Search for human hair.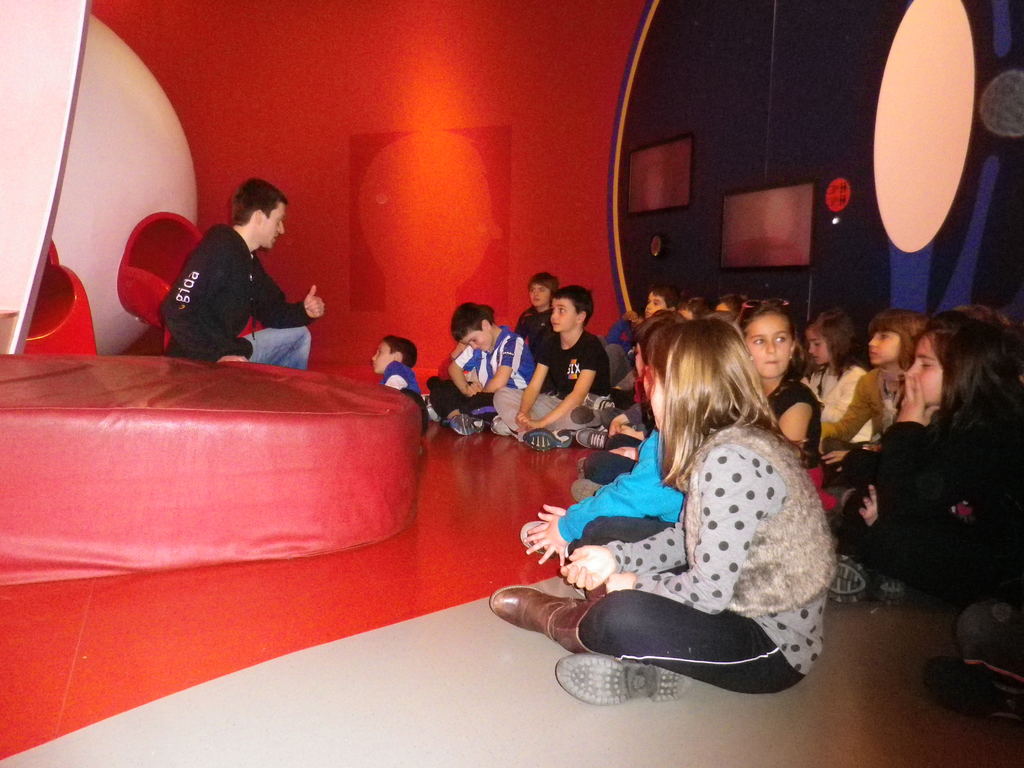
Found at [232, 177, 289, 225].
